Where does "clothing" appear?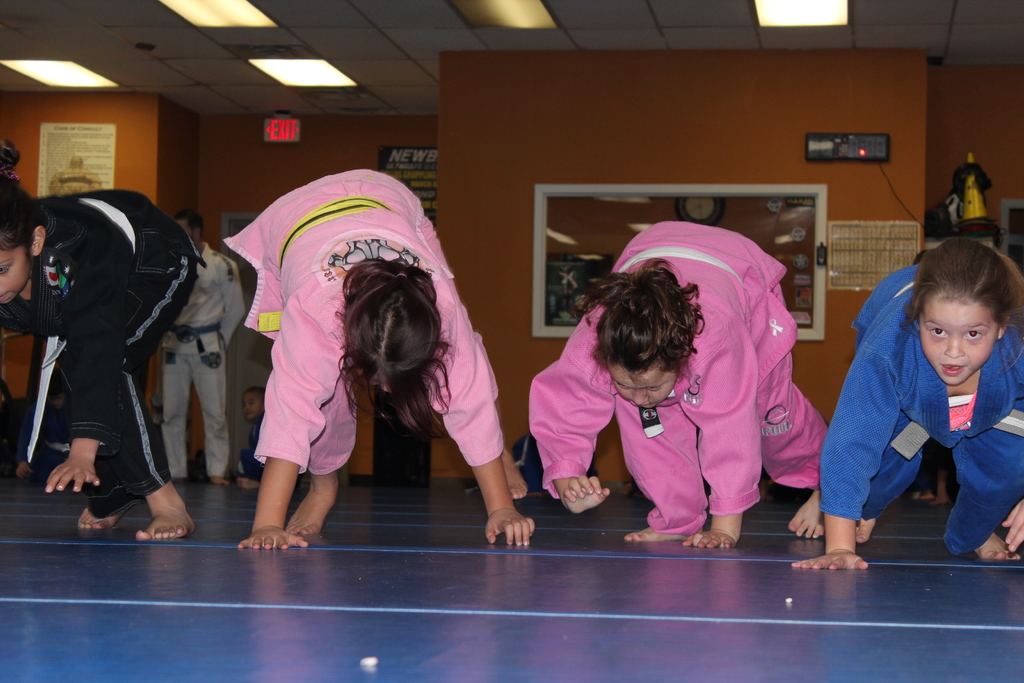
Appears at (left=14, top=168, right=211, bottom=519).
